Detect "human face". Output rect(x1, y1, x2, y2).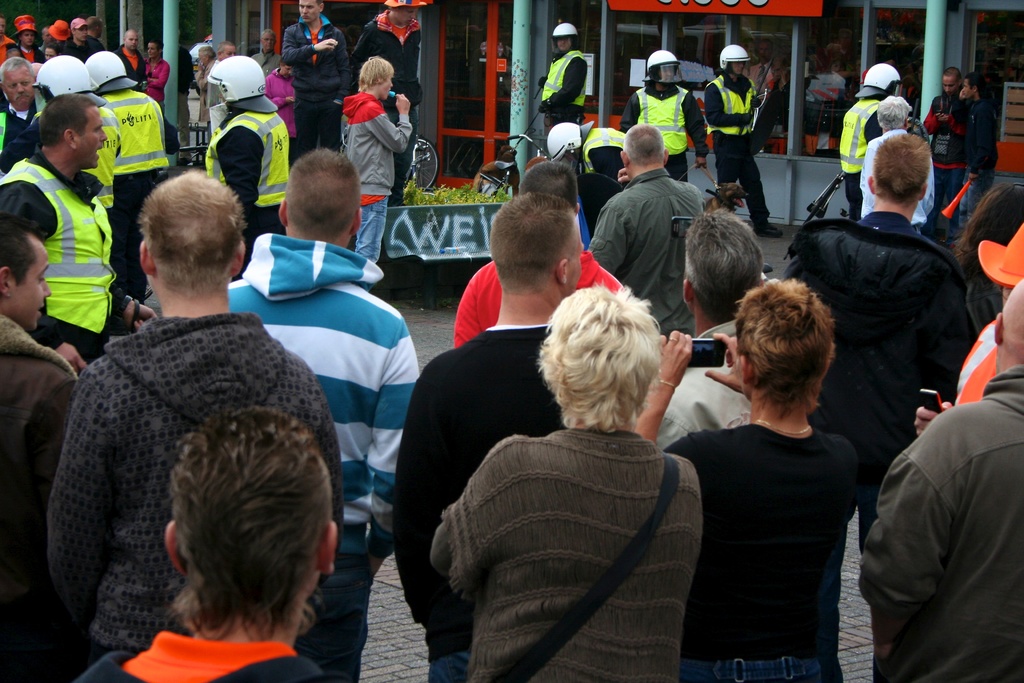
rect(74, 111, 104, 168).
